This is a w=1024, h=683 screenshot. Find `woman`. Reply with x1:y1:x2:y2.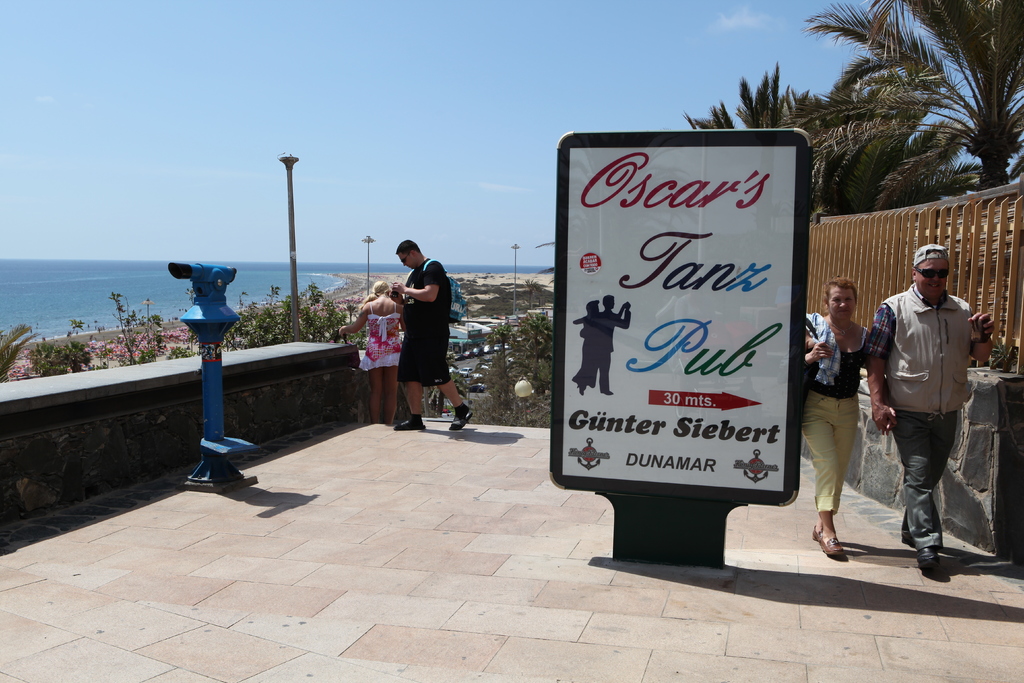
792:281:871:561.
